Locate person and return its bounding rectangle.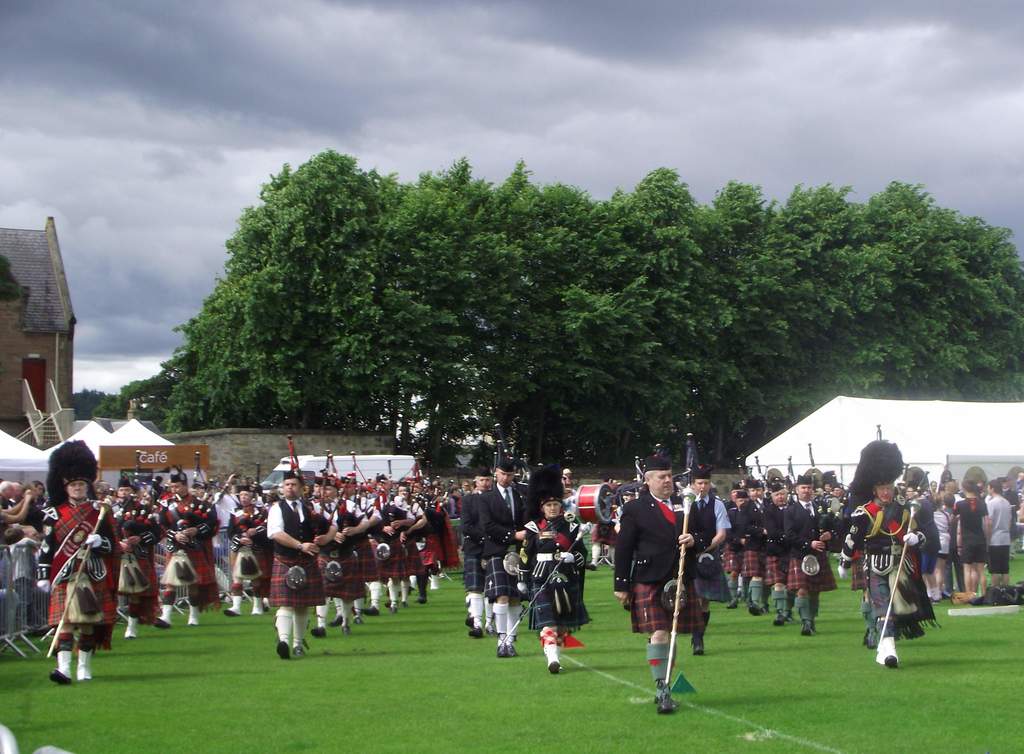
(782,474,837,634).
